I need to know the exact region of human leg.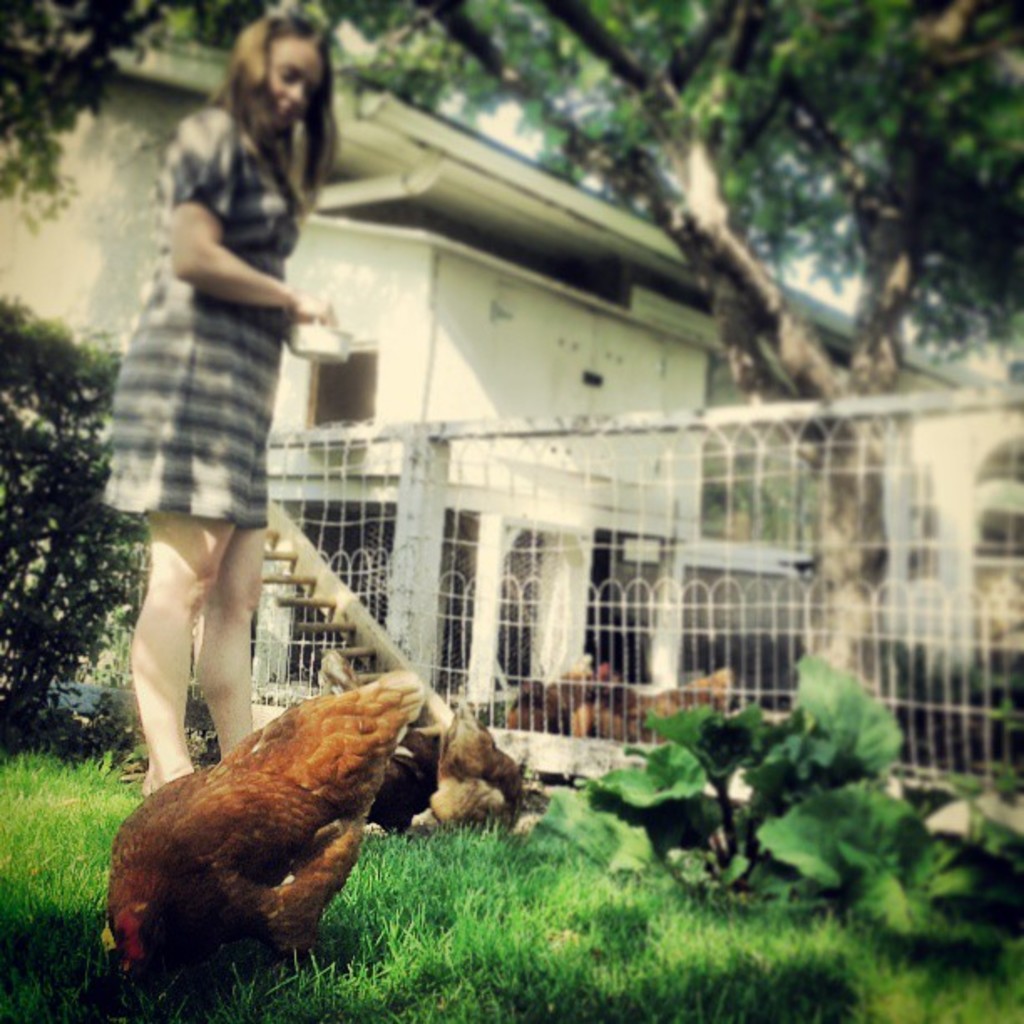
Region: (120,323,243,791).
